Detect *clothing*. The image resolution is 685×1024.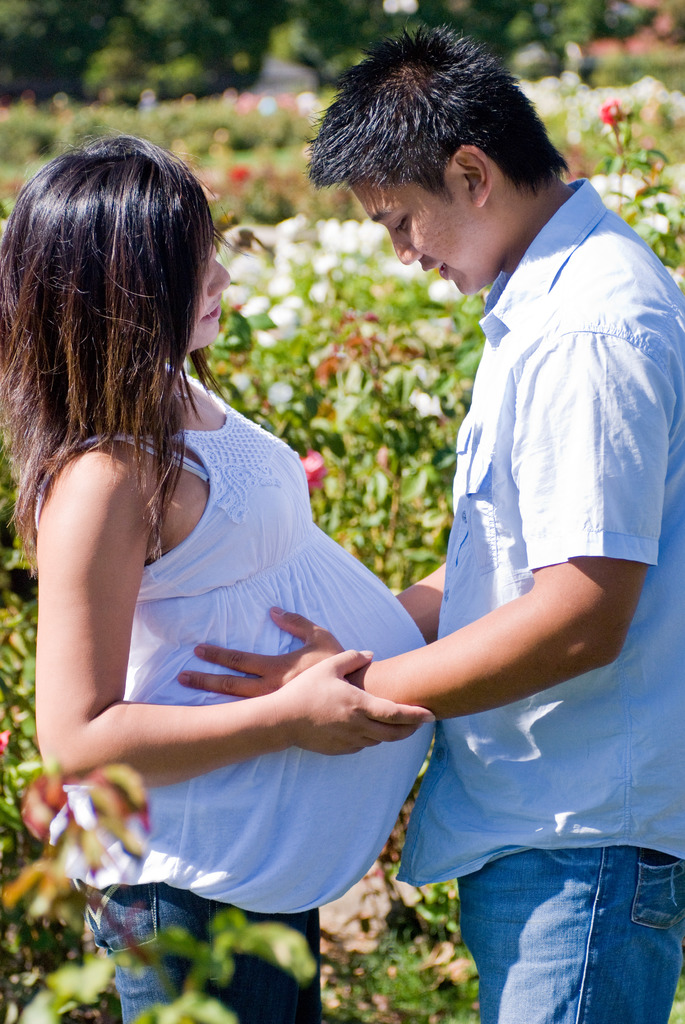
[35,358,441,1023].
